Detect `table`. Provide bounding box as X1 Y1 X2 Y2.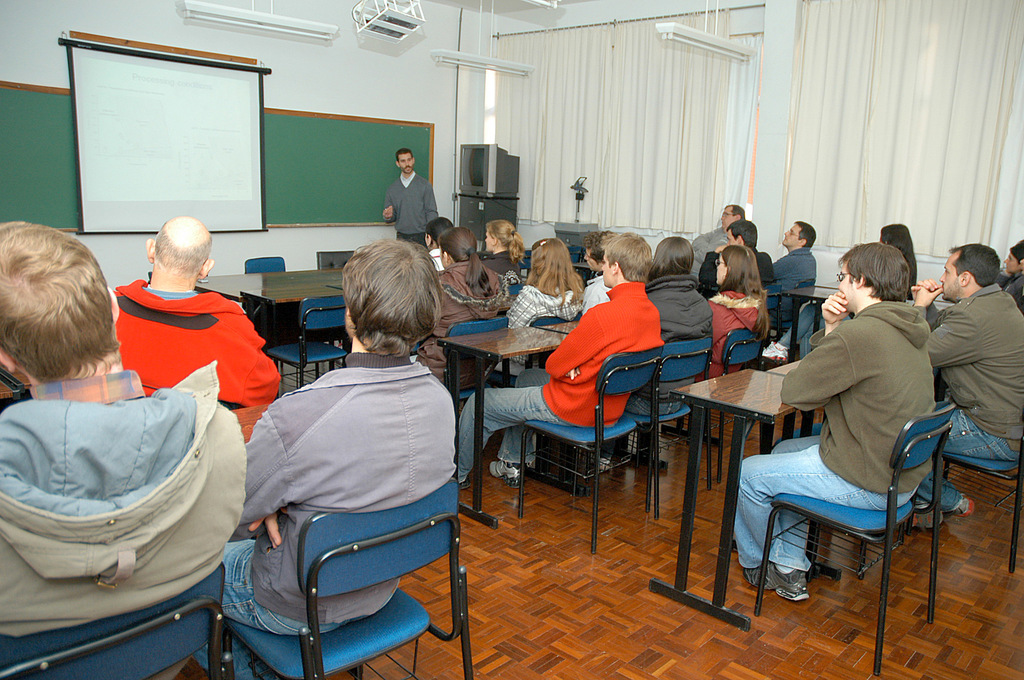
197 263 344 346.
